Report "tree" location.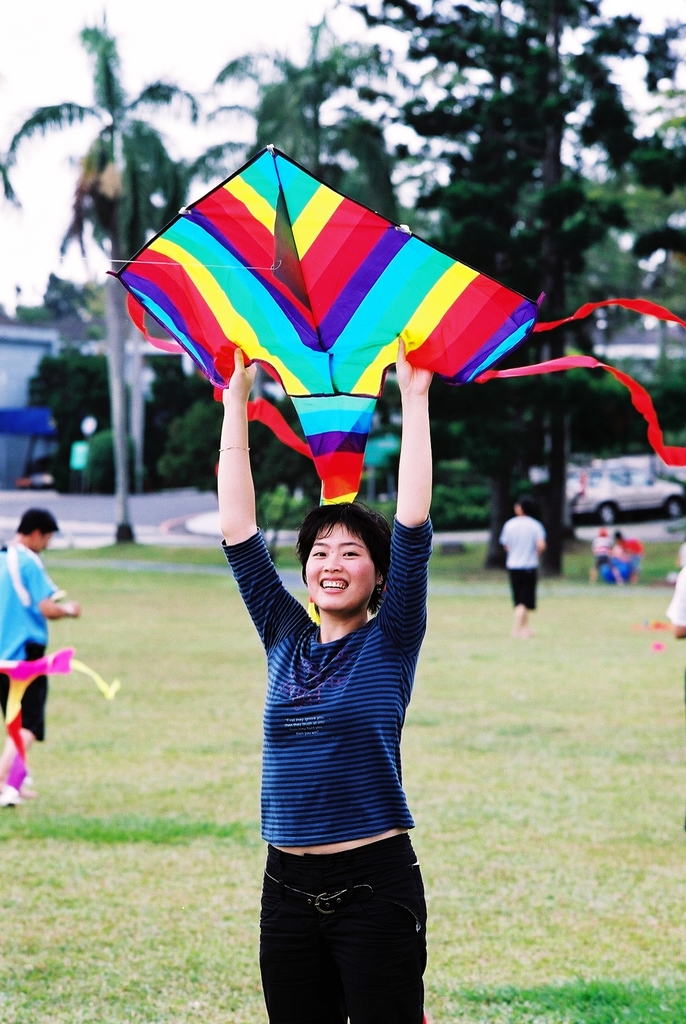
Report: crop(0, 22, 199, 278).
